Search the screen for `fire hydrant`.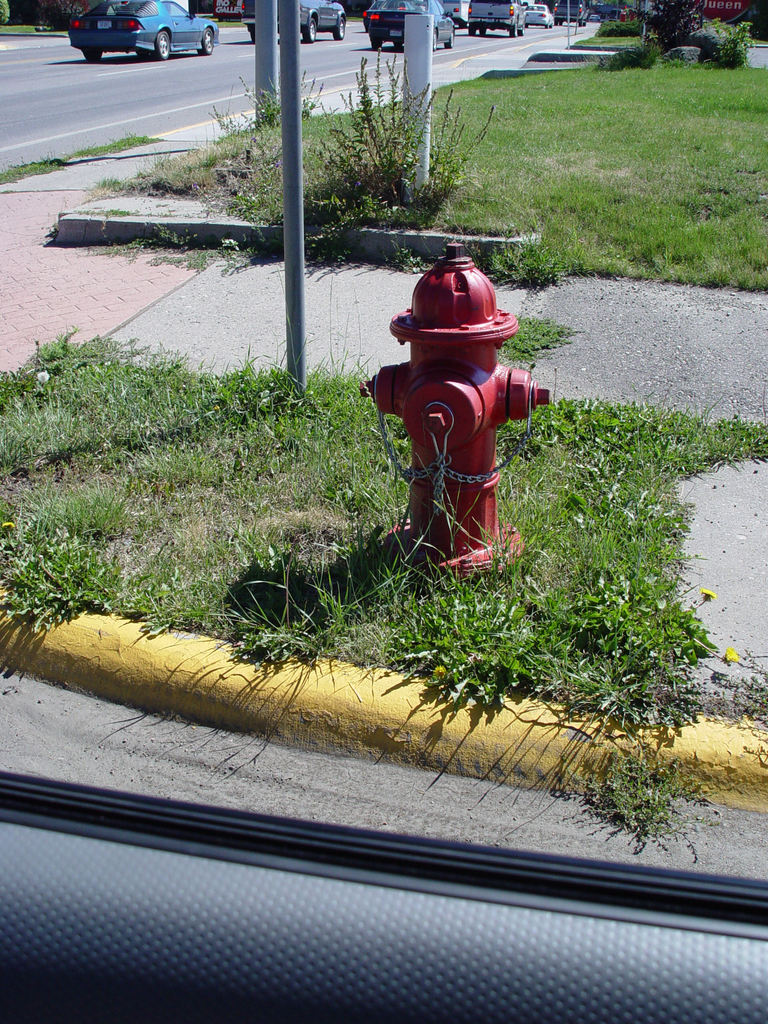
Found at (358,241,549,591).
